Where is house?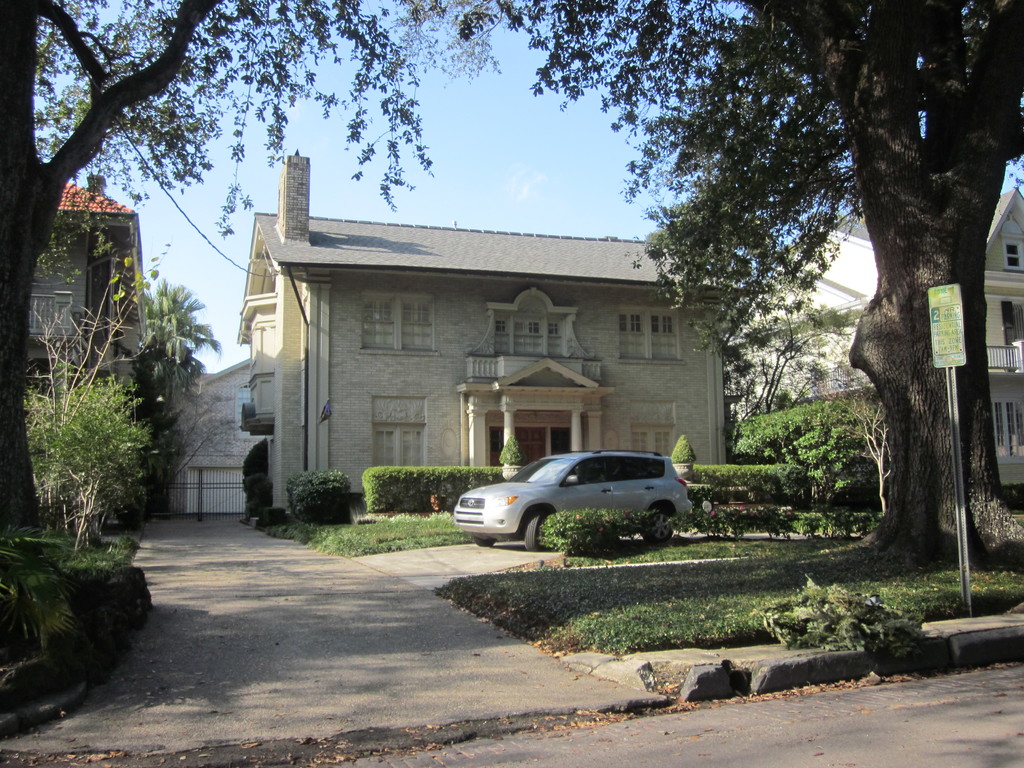
[174, 353, 267, 509].
